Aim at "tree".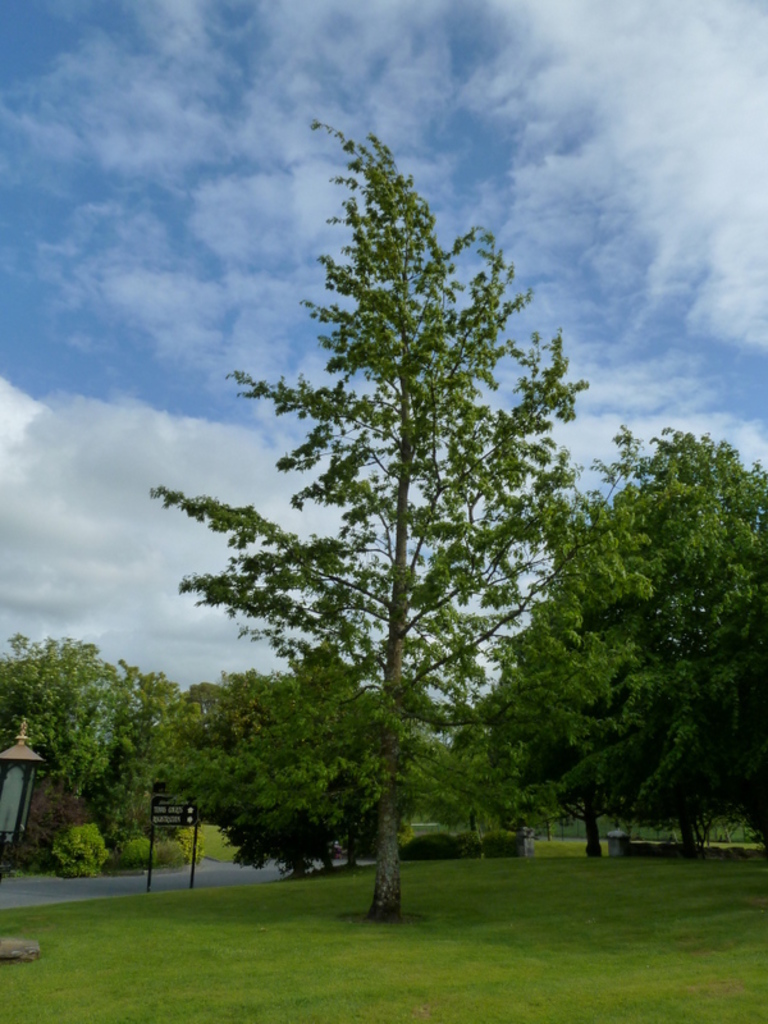
Aimed at <bbox>0, 604, 87, 822</bbox>.
